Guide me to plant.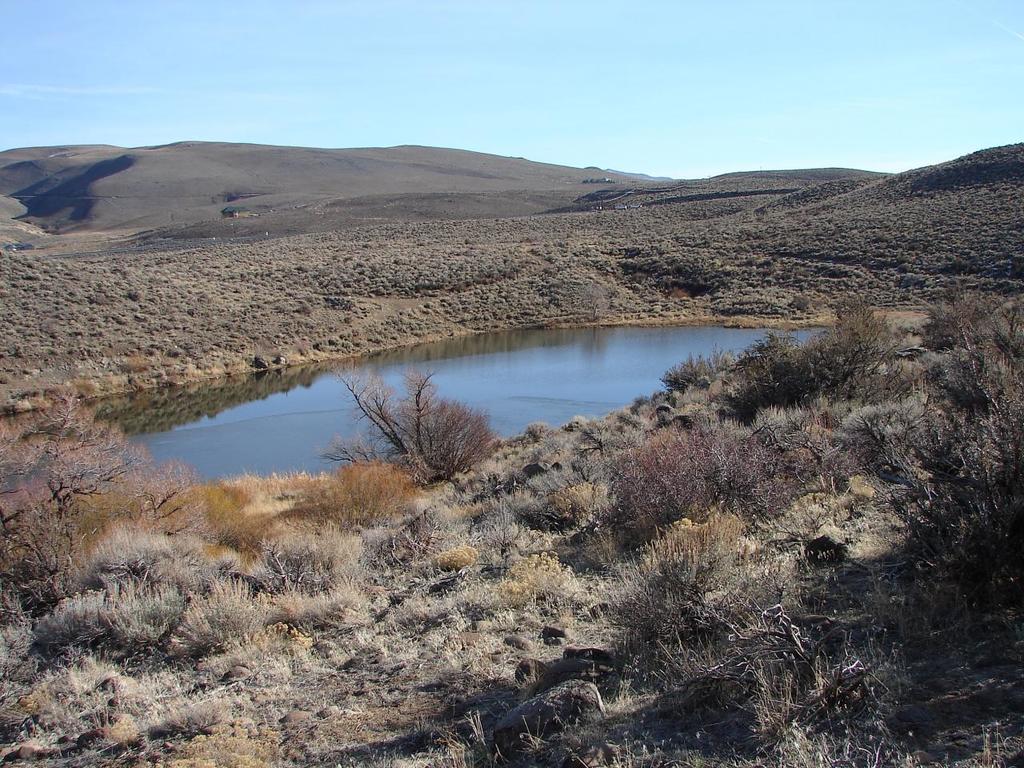
Guidance: box=[542, 717, 670, 767].
